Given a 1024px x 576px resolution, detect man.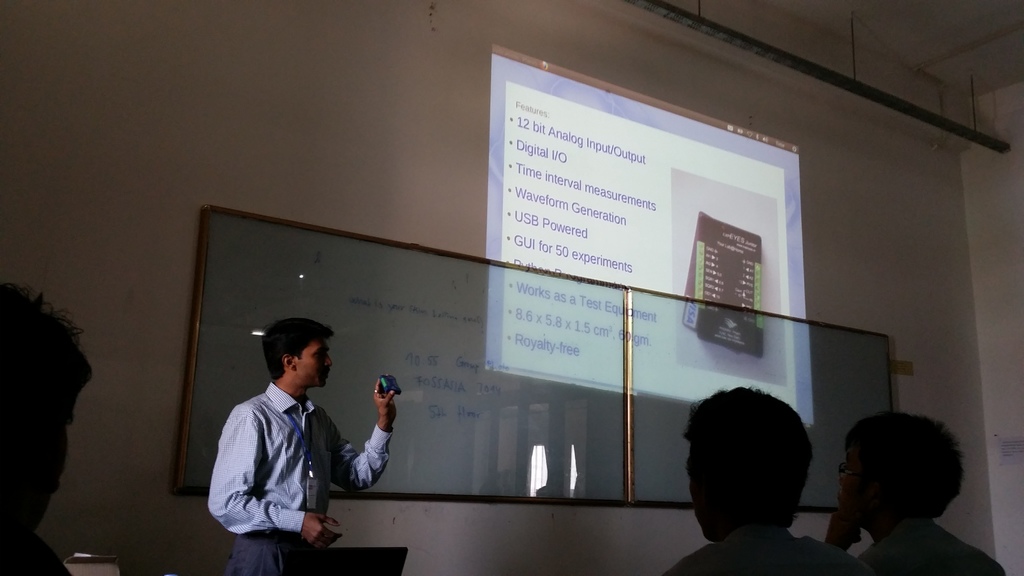
locate(203, 314, 351, 562).
